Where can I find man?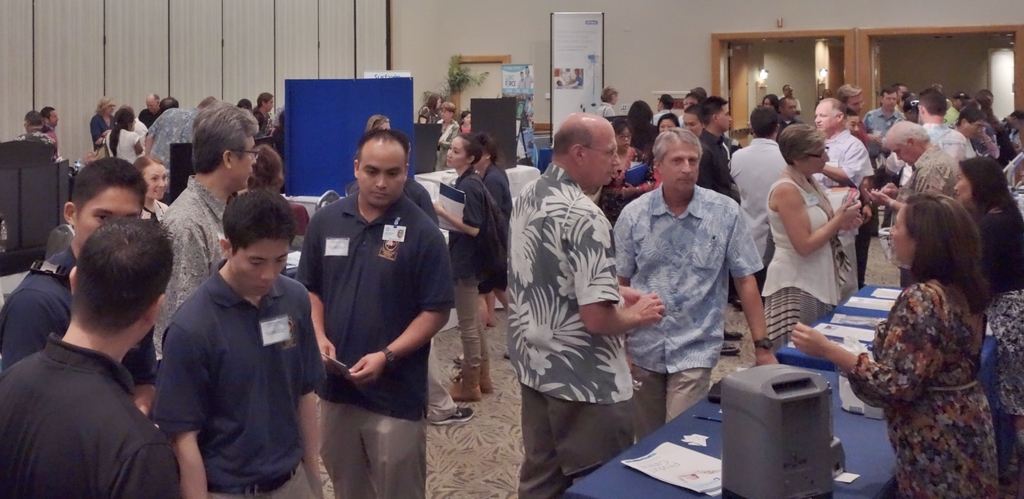
You can find it at pyautogui.locateOnScreen(161, 96, 182, 115).
